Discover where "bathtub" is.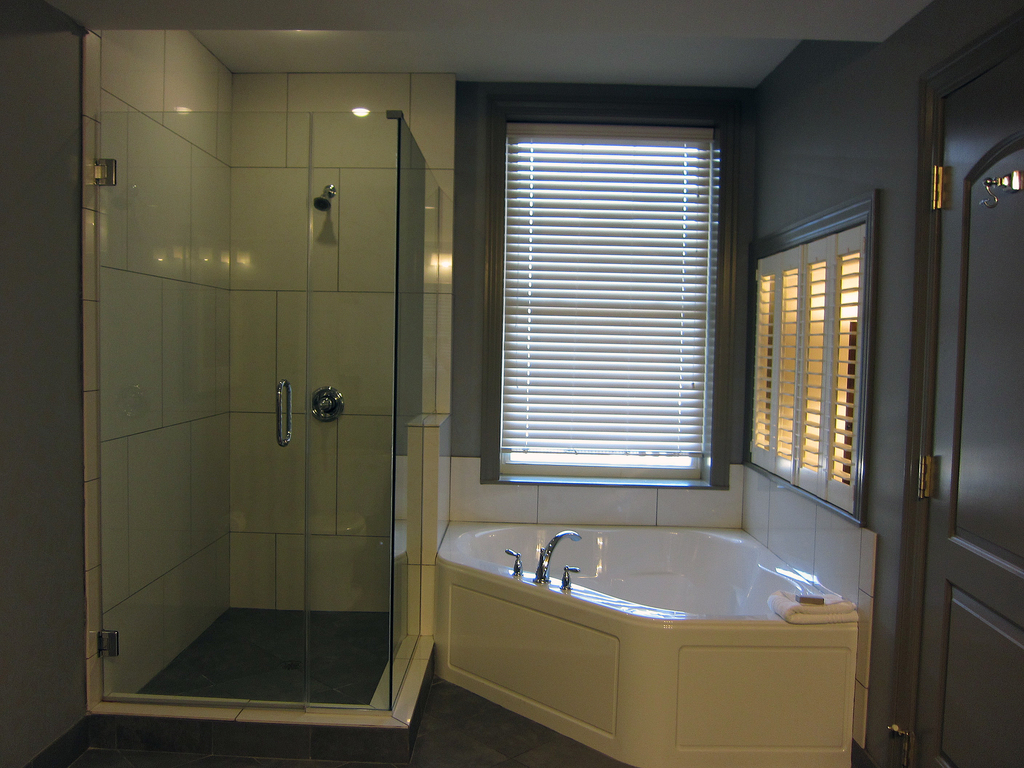
Discovered at BBox(434, 523, 858, 767).
